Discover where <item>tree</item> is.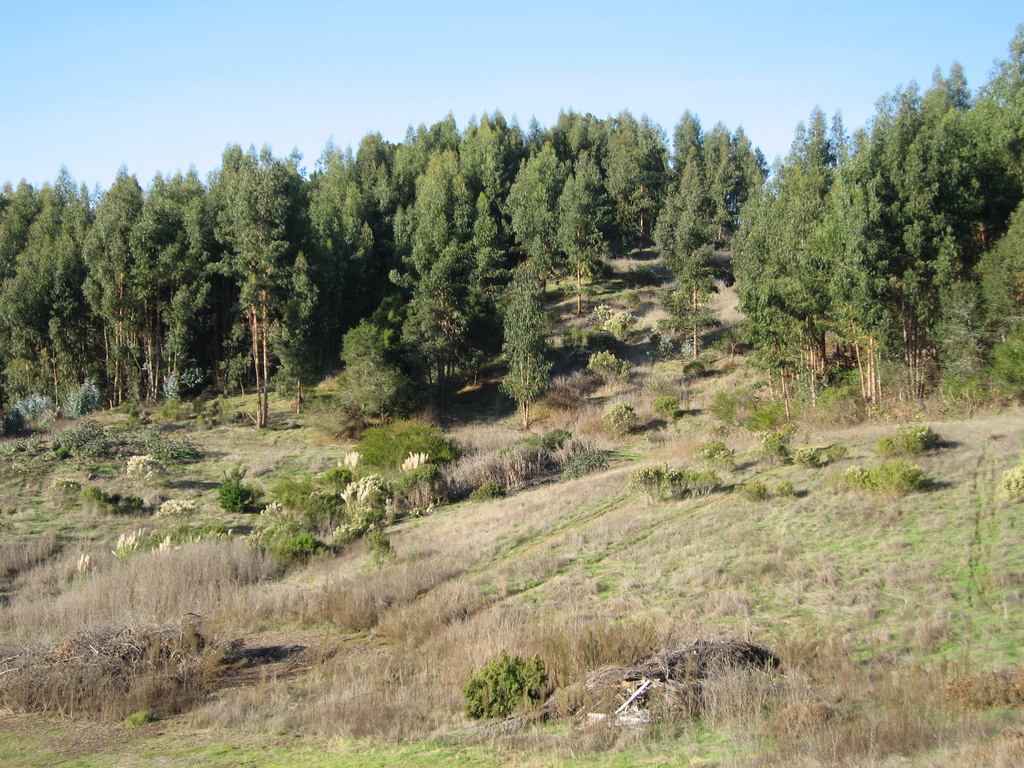
Discovered at [739,479,766,504].
